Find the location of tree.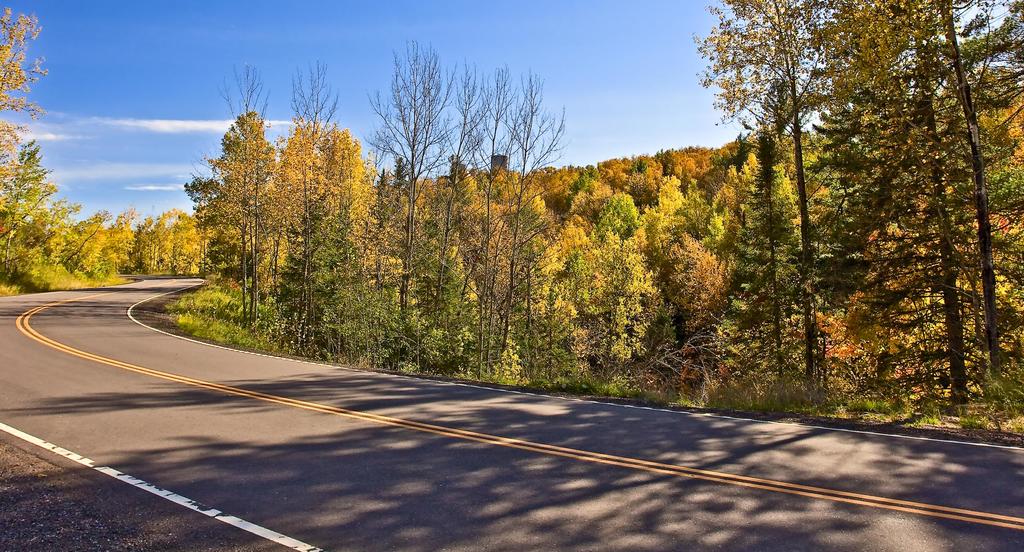
Location: 257,120,382,361.
